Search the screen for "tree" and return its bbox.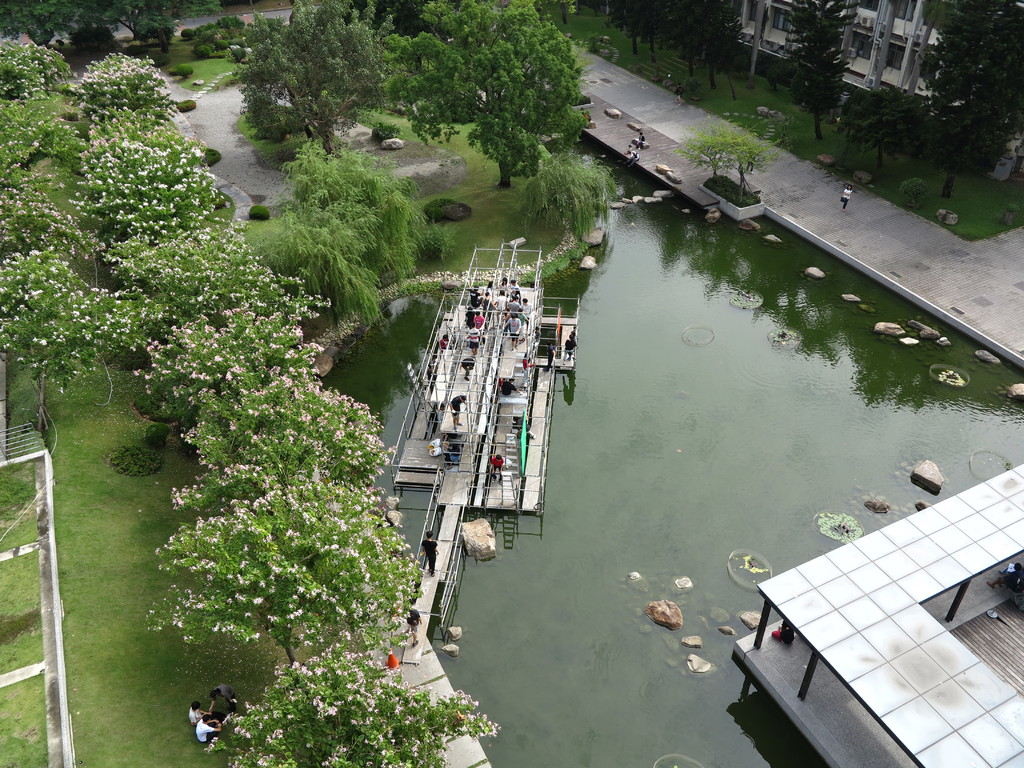
Found: x1=783 y1=0 x2=862 y2=145.
